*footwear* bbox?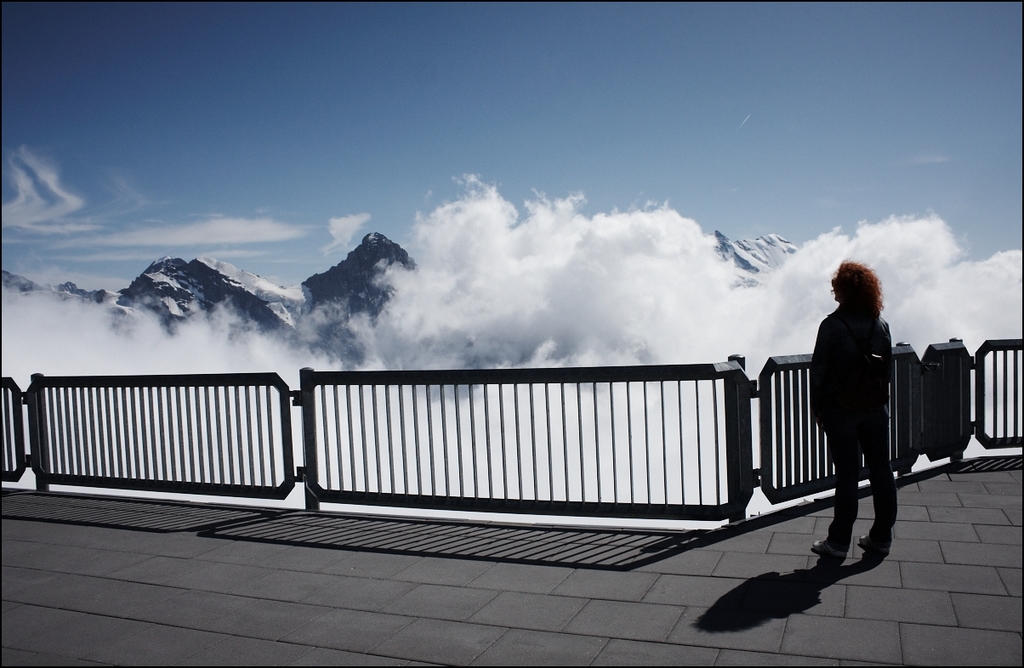
detection(814, 542, 846, 557)
